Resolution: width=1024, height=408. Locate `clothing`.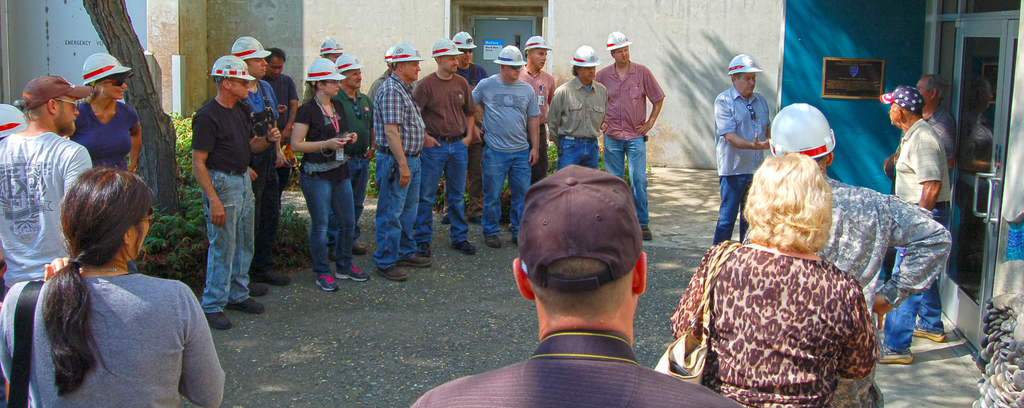
(543,74,597,175).
